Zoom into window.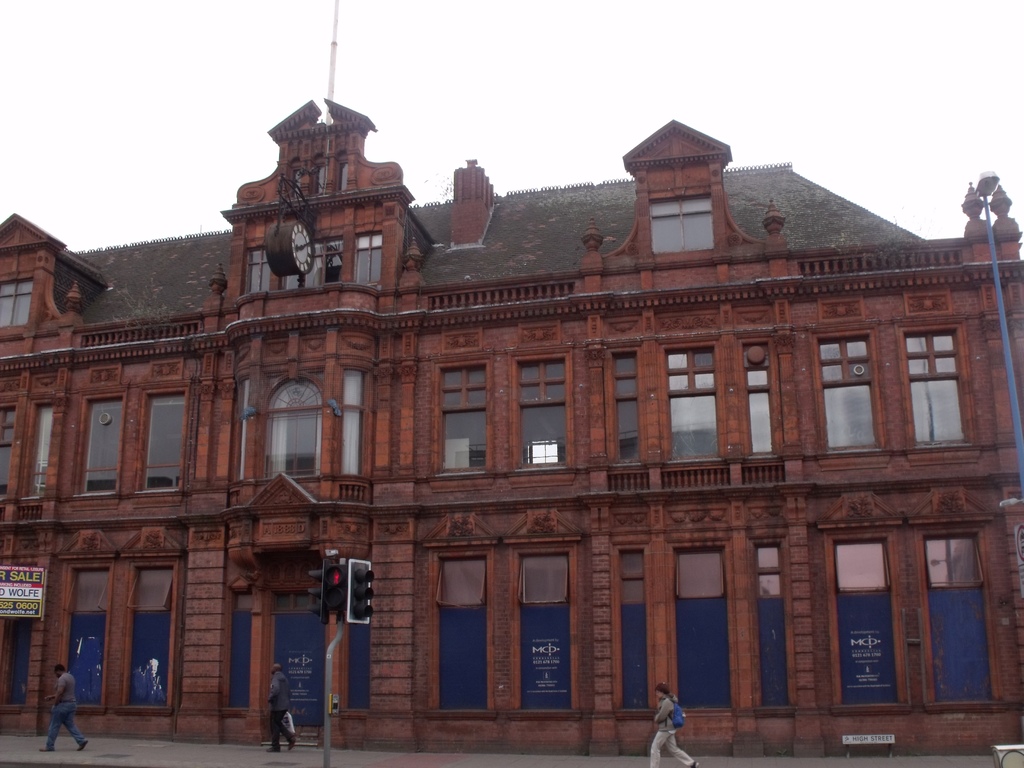
Zoom target: crop(518, 352, 568, 468).
